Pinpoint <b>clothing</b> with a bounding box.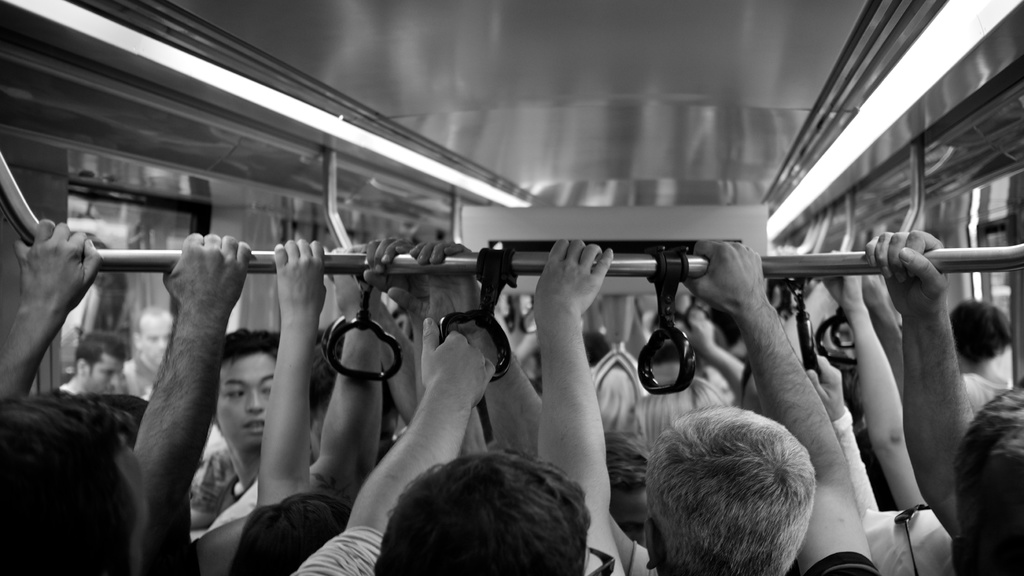
(628,545,662,575).
